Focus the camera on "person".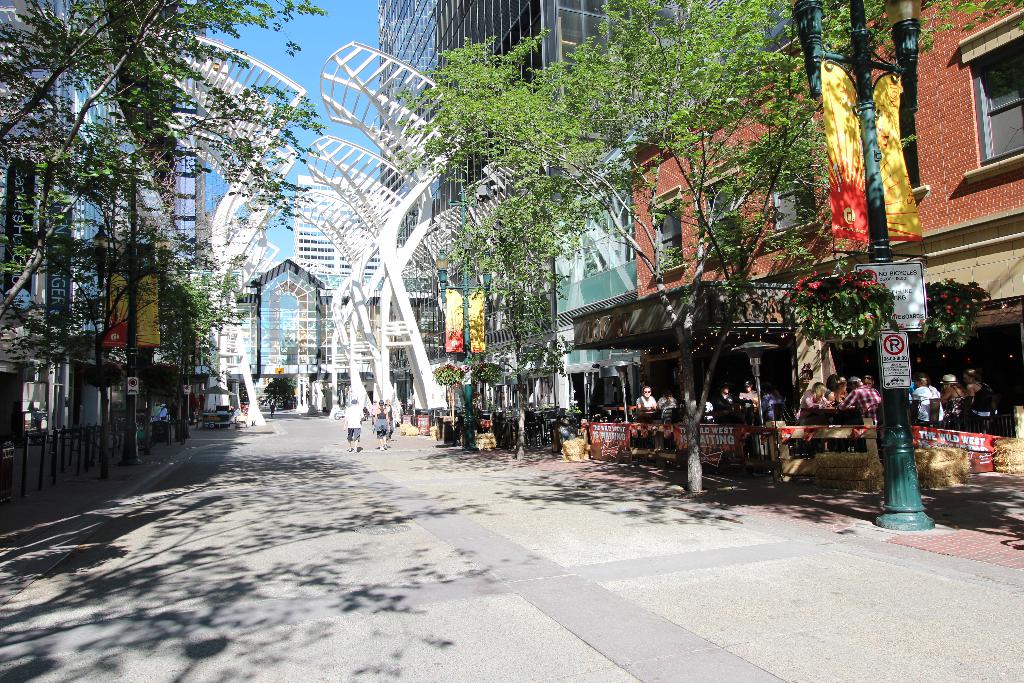
Focus region: l=339, t=392, r=370, b=456.
